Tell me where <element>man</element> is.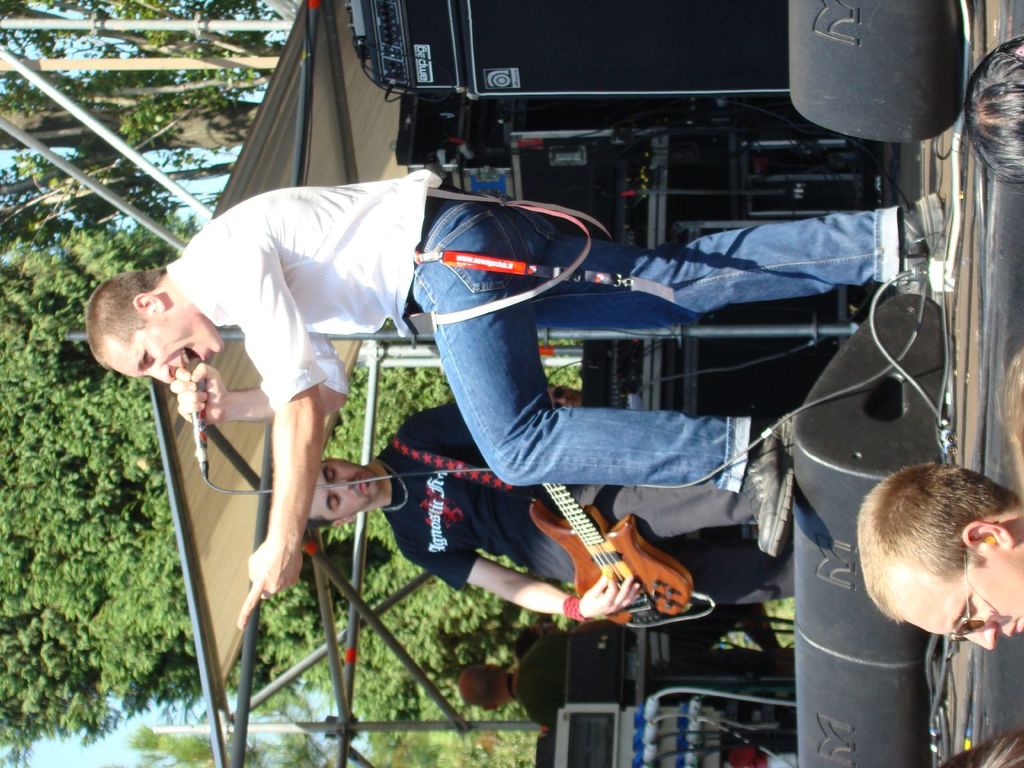
<element>man</element> is at x1=287 y1=376 x2=803 y2=640.
